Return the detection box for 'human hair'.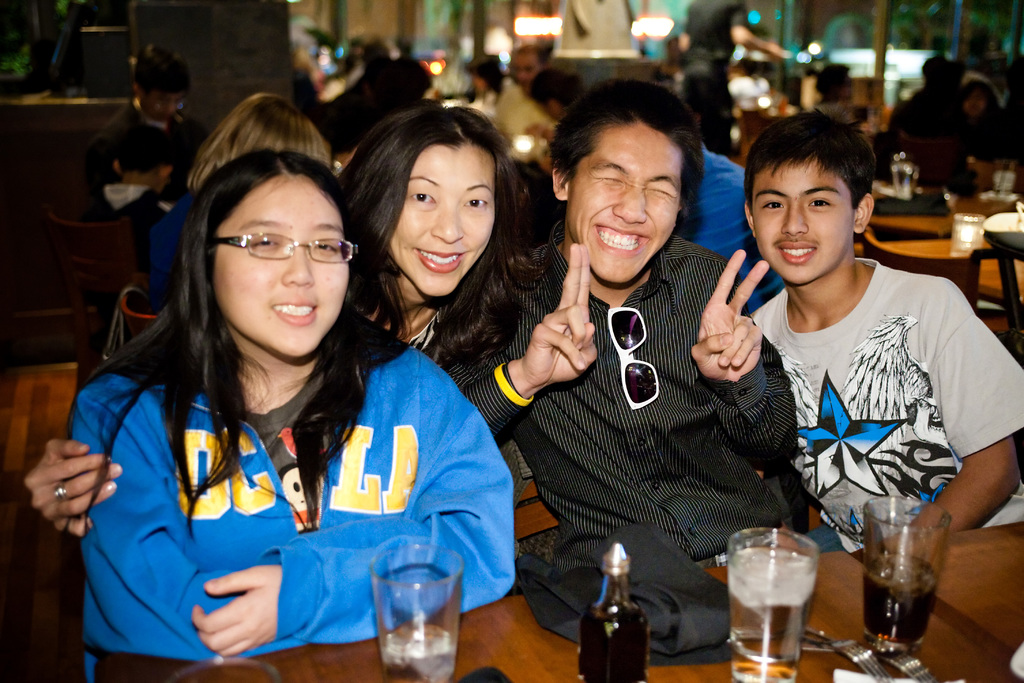
bbox(101, 92, 392, 469).
